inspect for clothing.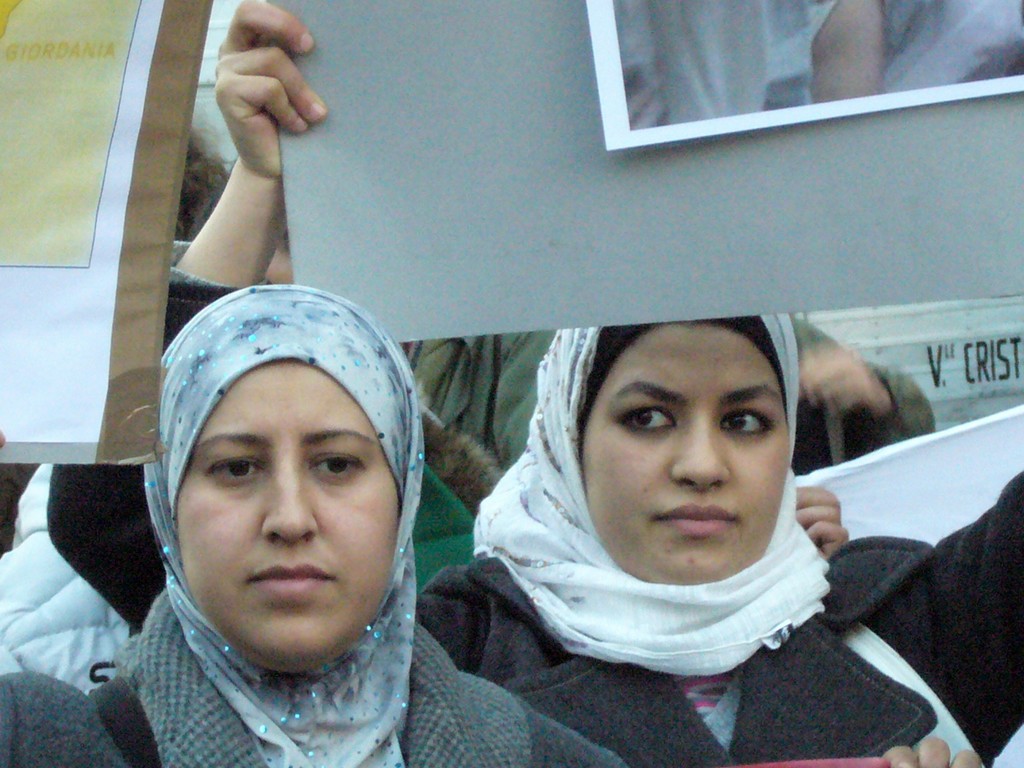
Inspection: bbox(88, 363, 496, 760).
